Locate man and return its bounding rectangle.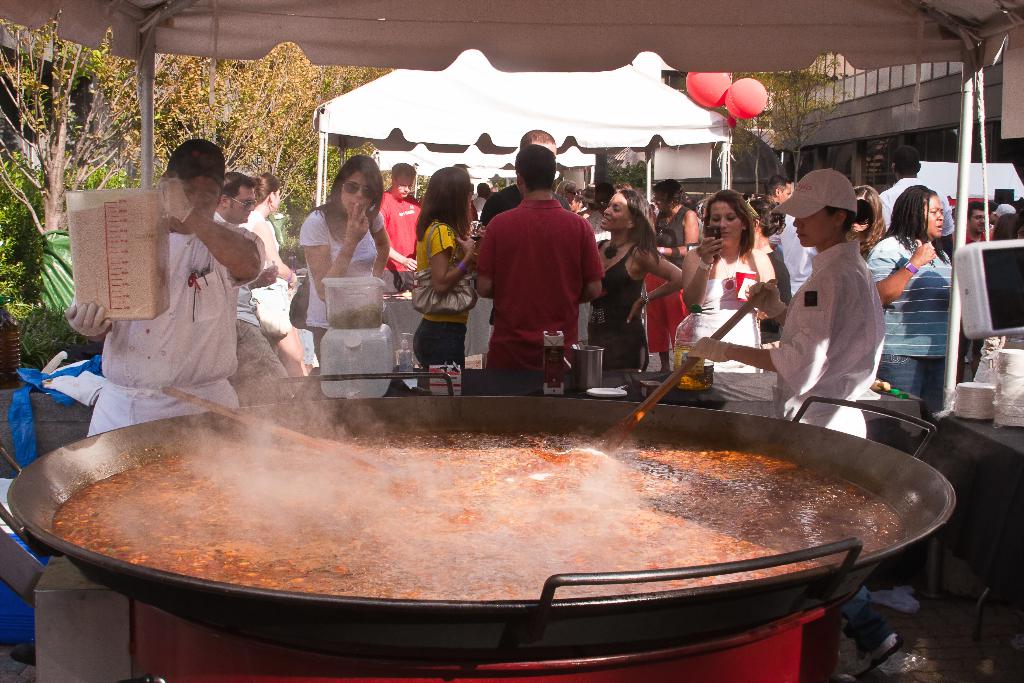
left=957, top=199, right=991, bottom=241.
